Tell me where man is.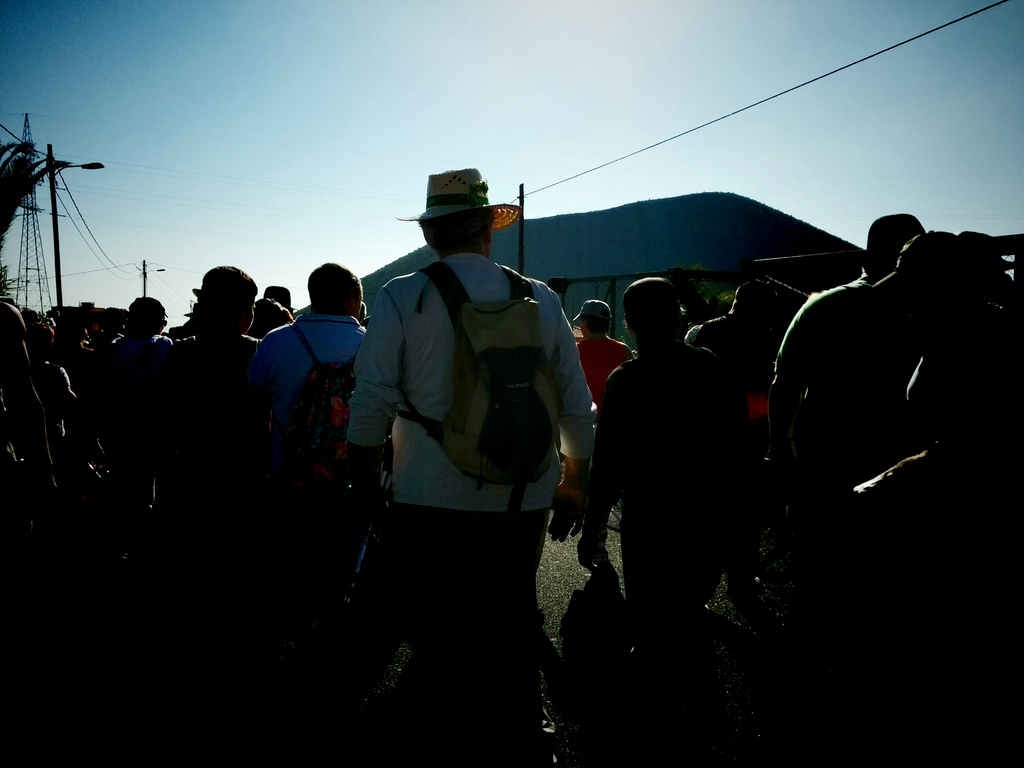
man is at <box>577,266,779,700</box>.
